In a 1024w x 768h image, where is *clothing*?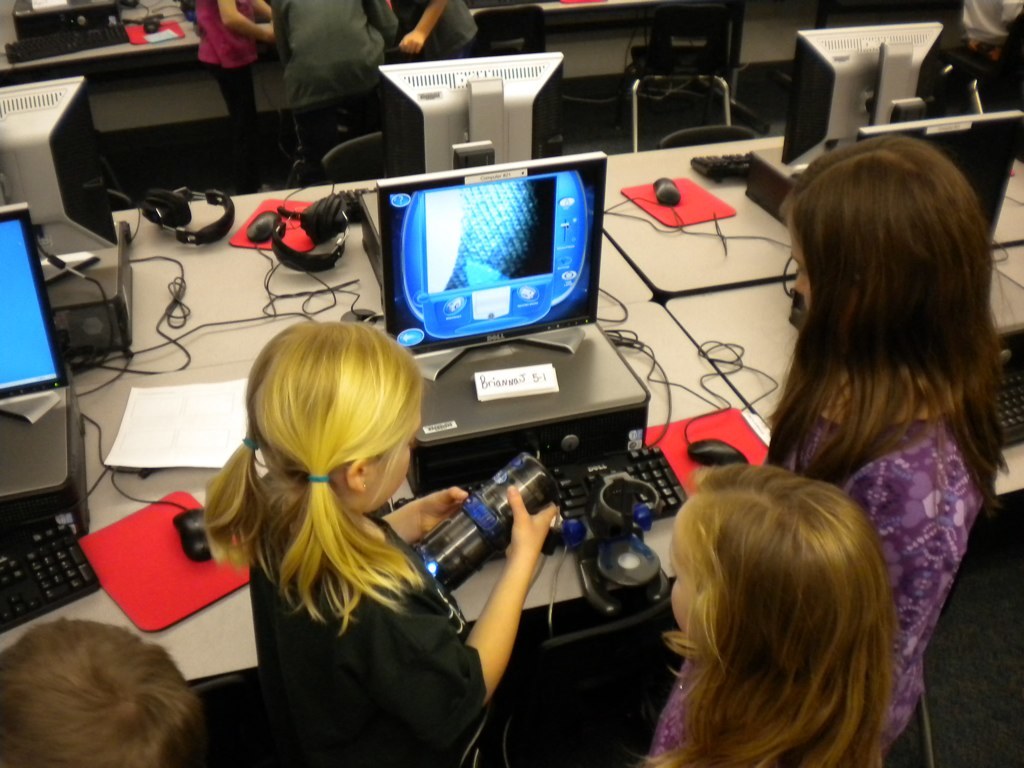
(244,473,482,767).
